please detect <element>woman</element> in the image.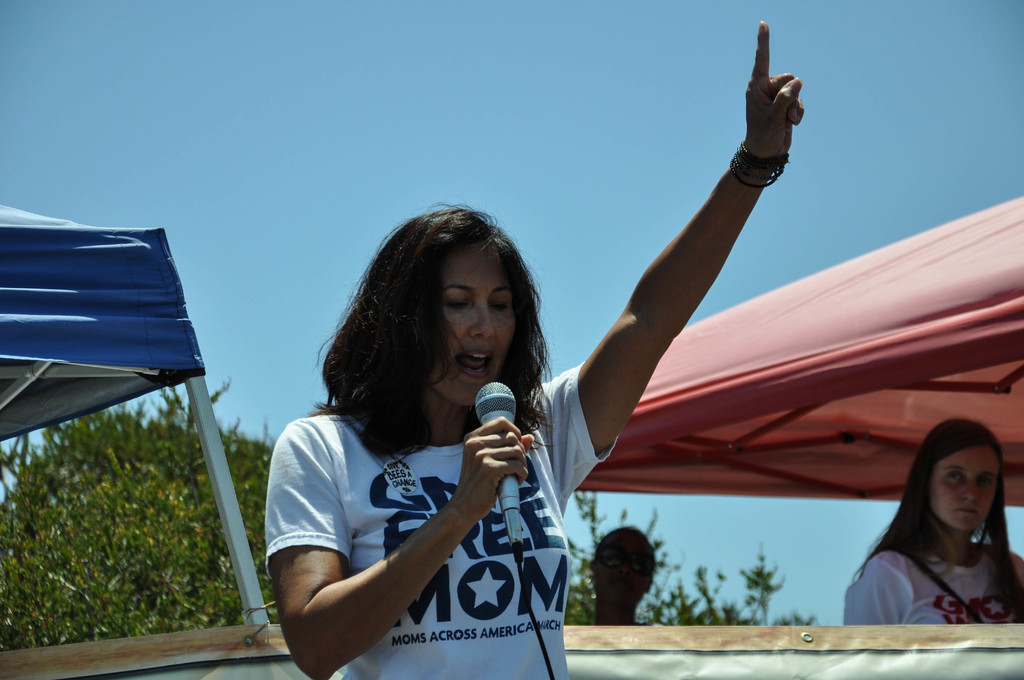
Rect(262, 19, 808, 679).
